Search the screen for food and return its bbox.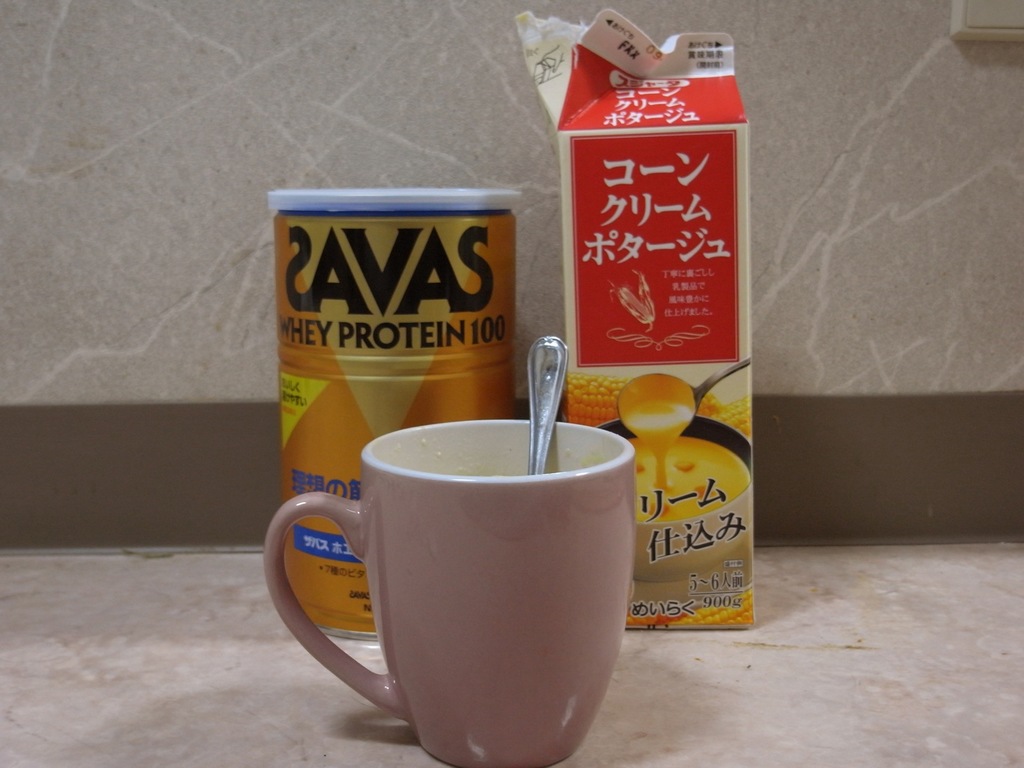
Found: bbox=[570, 376, 714, 423].
